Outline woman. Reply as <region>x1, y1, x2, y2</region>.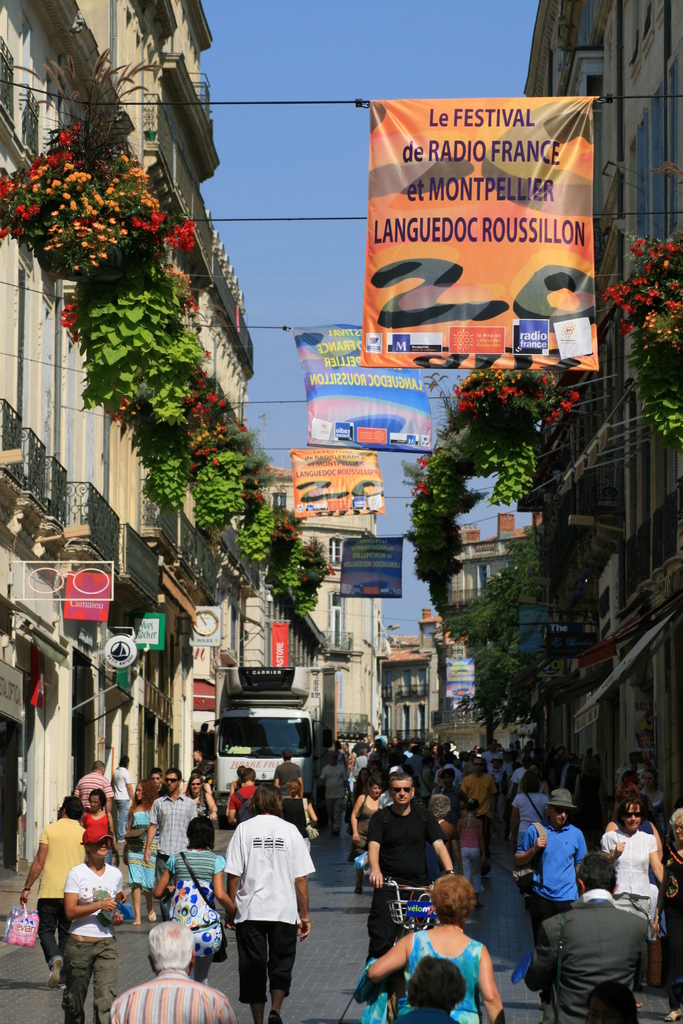
<region>152, 815, 236, 984</region>.
